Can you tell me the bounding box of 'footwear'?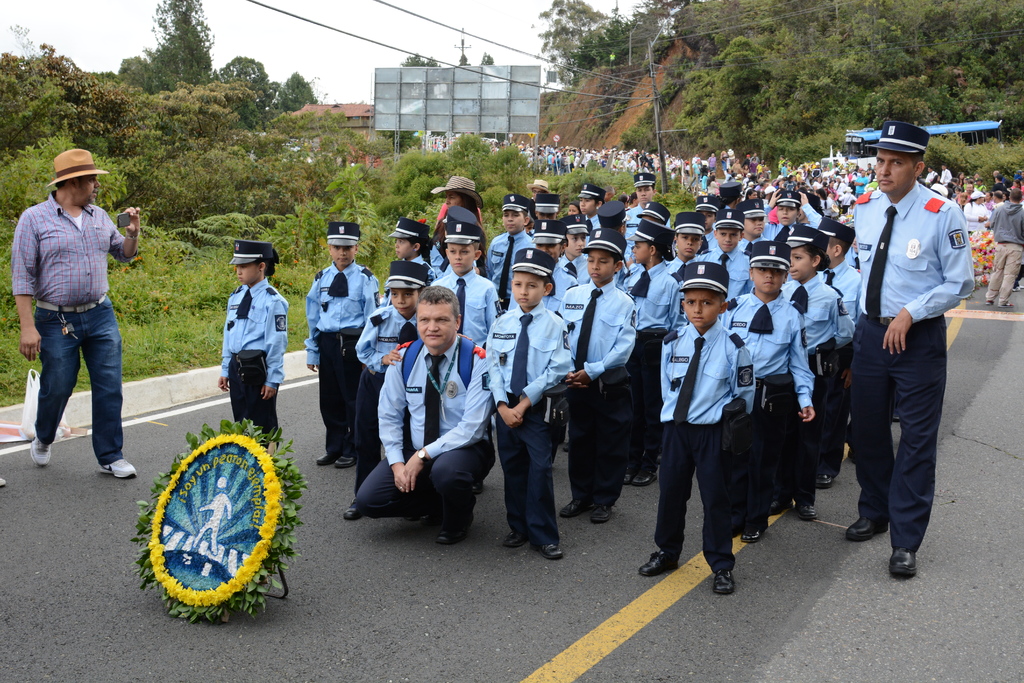
888,550,911,571.
